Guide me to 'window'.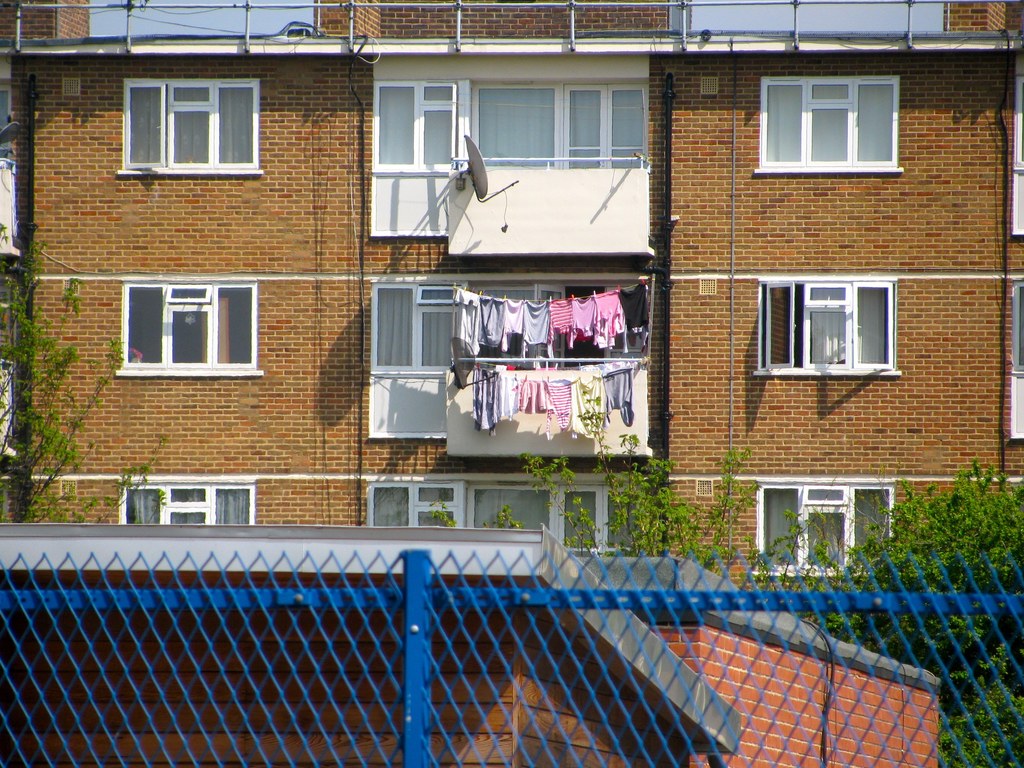
Guidance: 757/479/897/580.
